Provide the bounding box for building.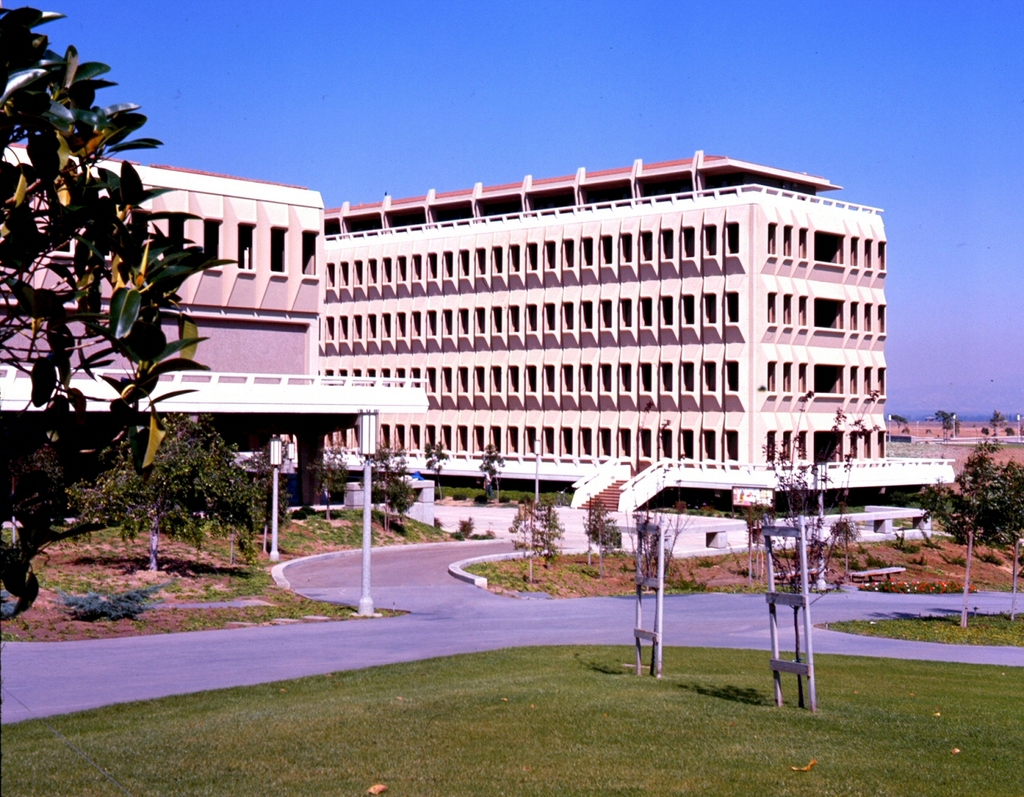
883, 416, 1023, 449.
